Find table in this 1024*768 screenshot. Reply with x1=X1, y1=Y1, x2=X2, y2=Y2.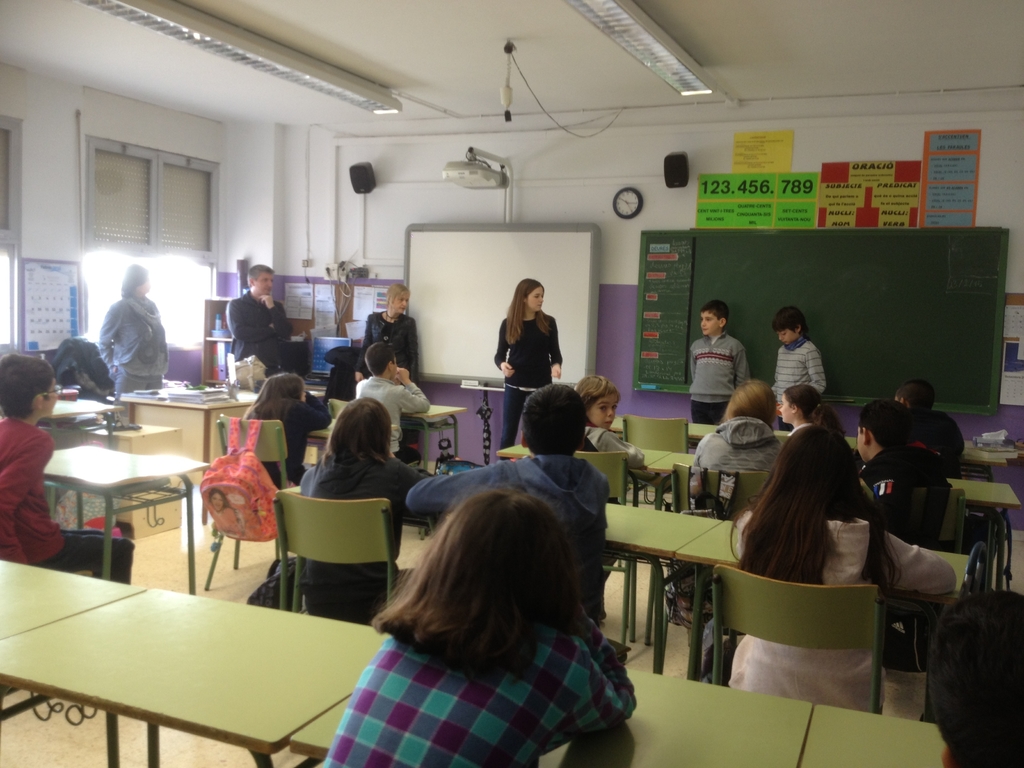
x1=36, y1=440, x2=196, y2=595.
